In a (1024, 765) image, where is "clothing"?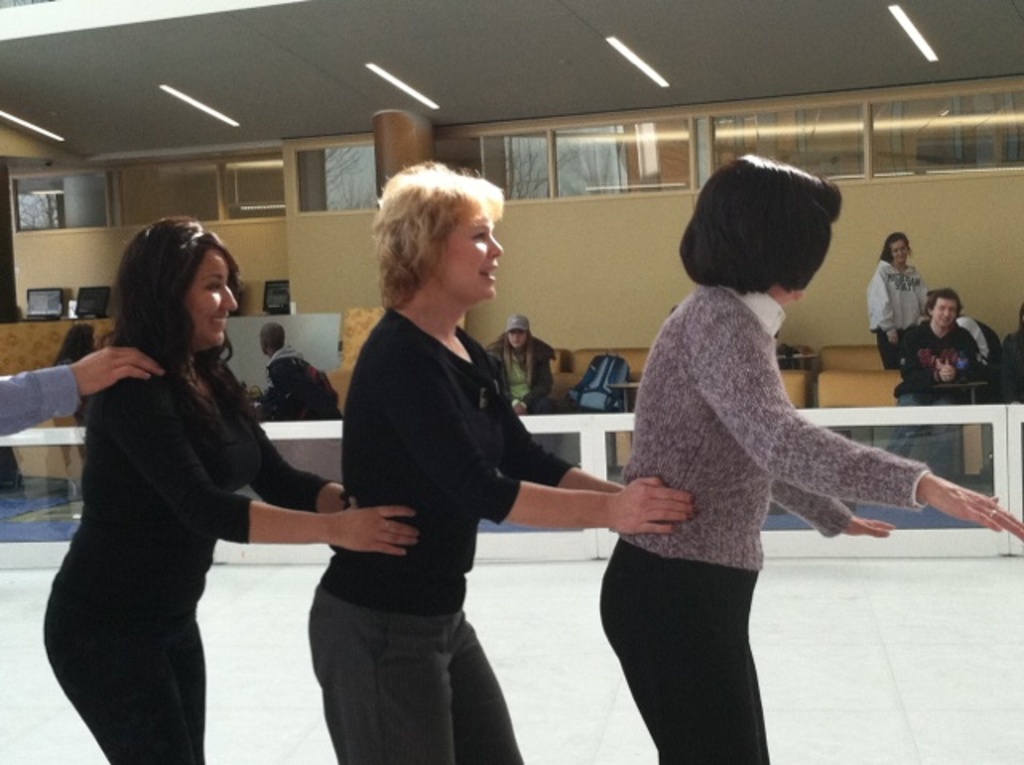
(x1=888, y1=318, x2=976, y2=403).
